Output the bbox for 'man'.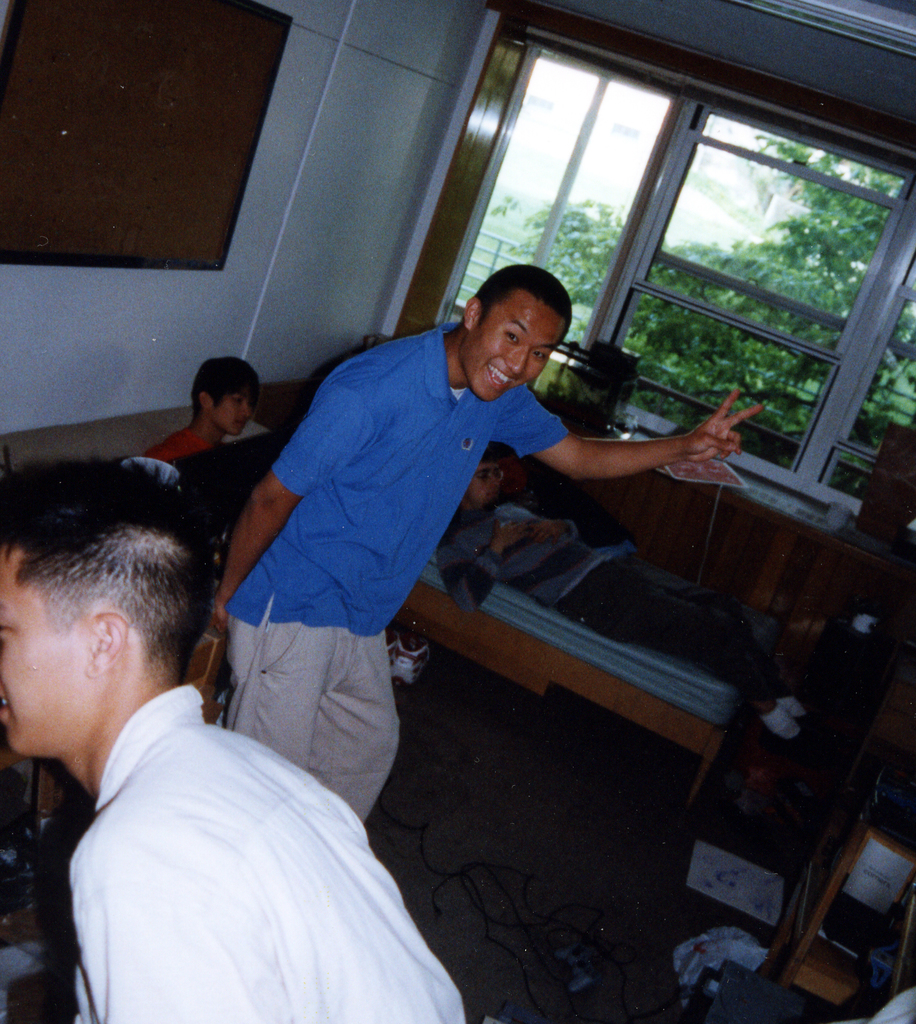
box=[3, 454, 452, 1009].
